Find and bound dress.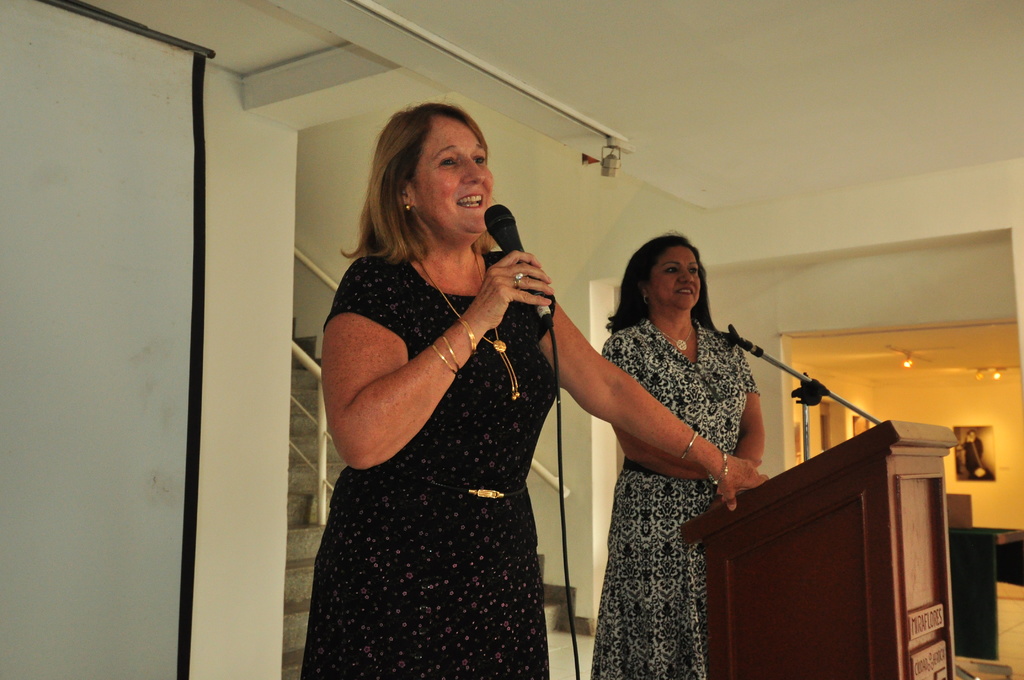
Bound: pyautogui.locateOnScreen(588, 314, 761, 679).
